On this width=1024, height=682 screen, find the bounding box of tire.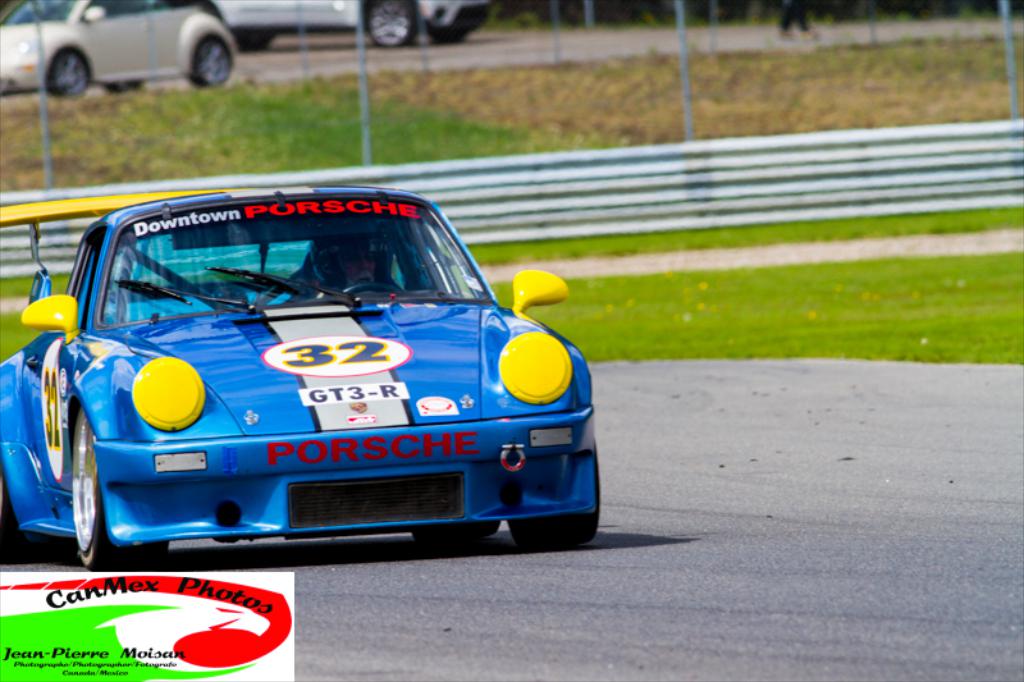
Bounding box: 49, 47, 91, 100.
